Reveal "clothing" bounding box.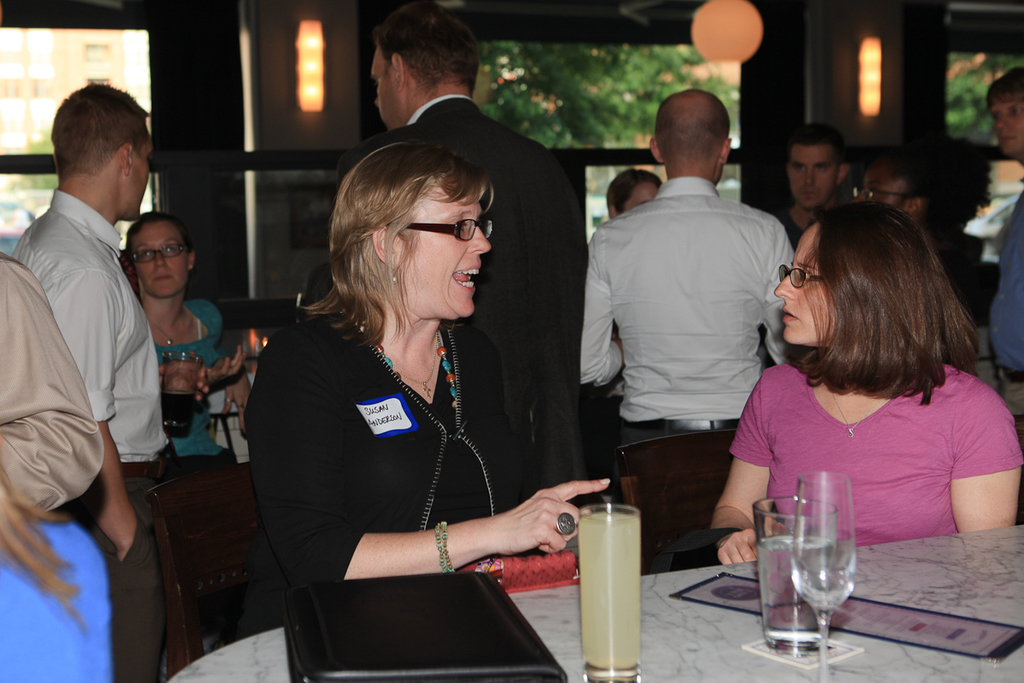
Revealed: 0/254/113/682.
